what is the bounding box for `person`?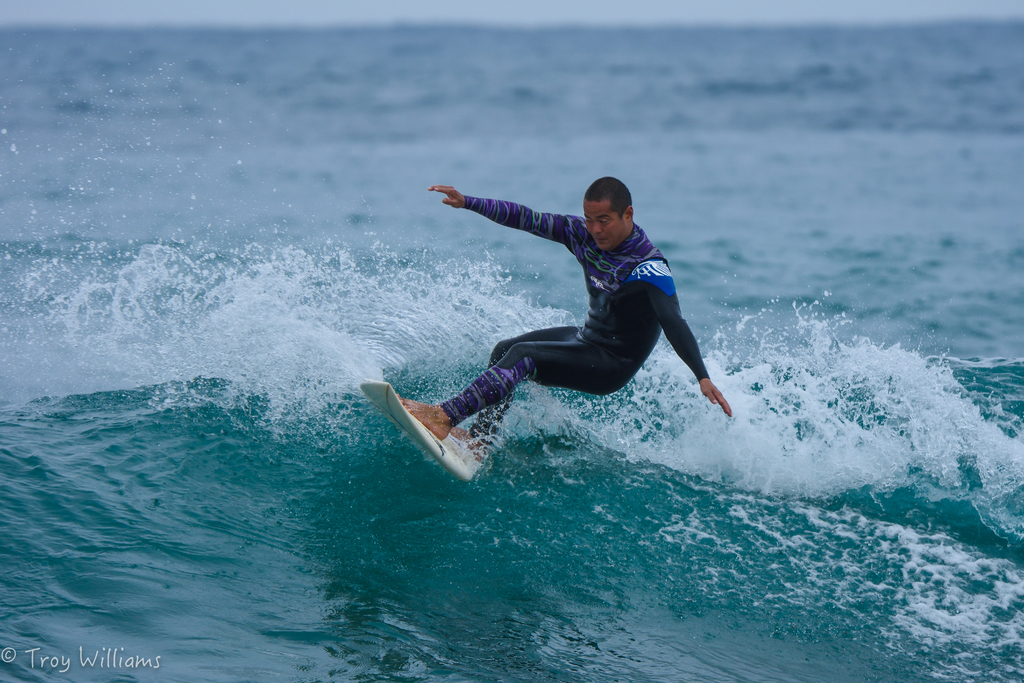
x1=397, y1=169, x2=726, y2=479.
